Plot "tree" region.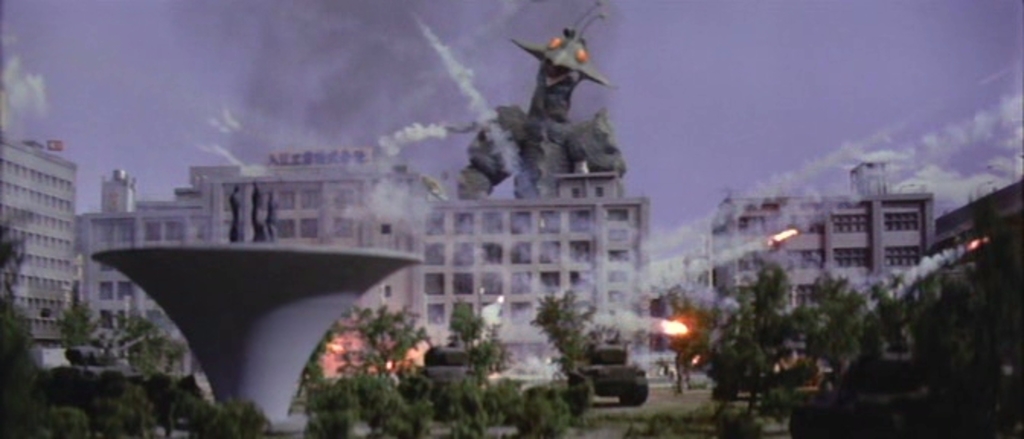
Plotted at Rect(529, 282, 597, 366).
